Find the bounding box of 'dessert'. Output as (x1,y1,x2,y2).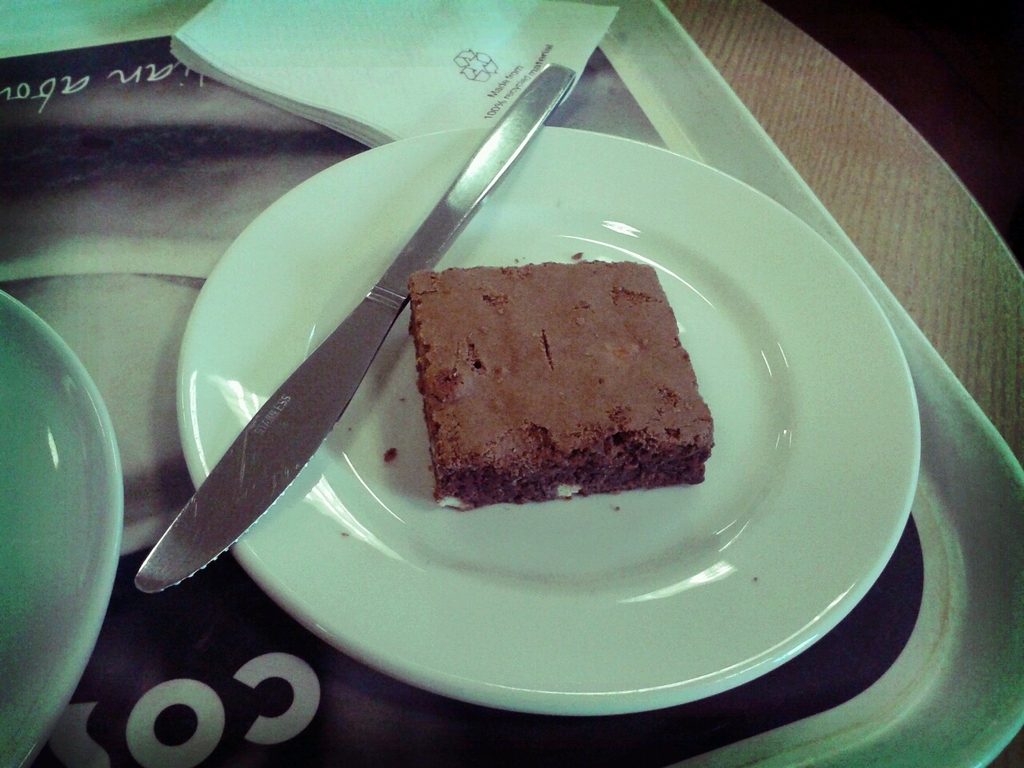
(407,258,714,510).
